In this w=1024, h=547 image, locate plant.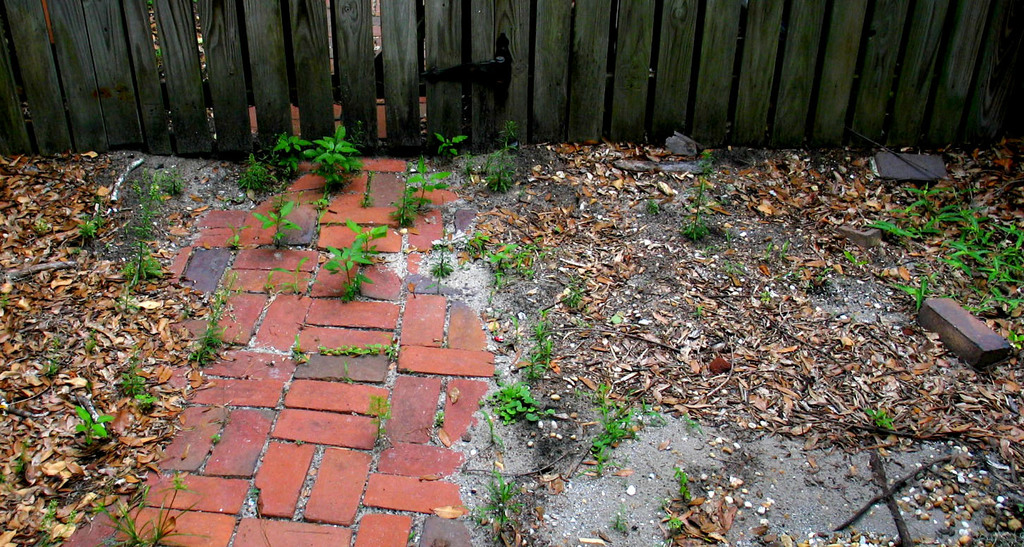
Bounding box: left=320, top=243, right=370, bottom=300.
